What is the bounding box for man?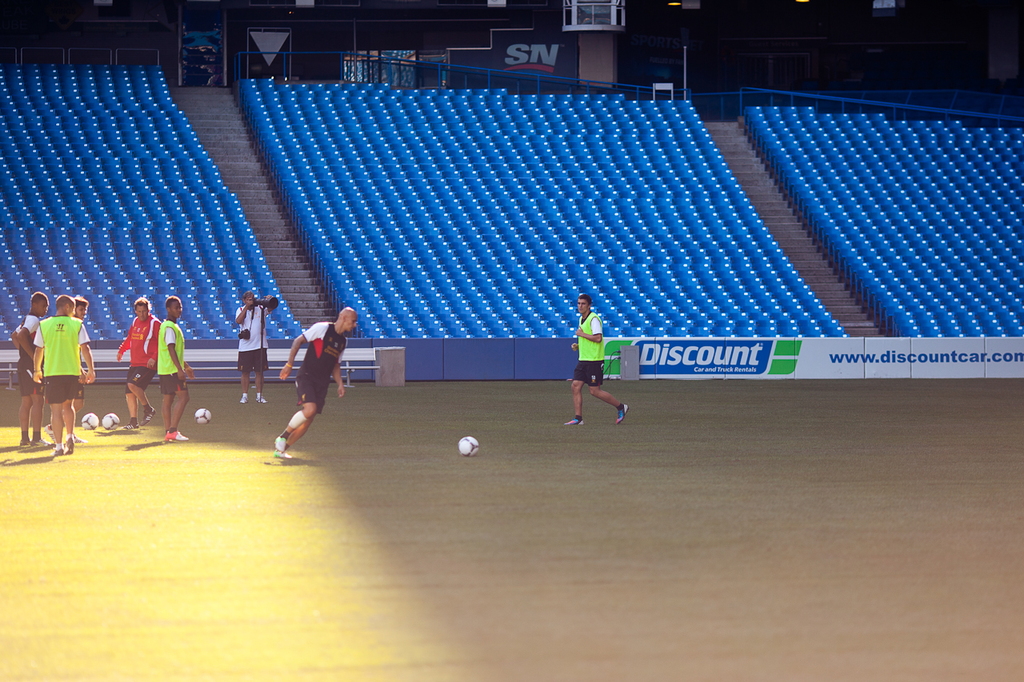
box(230, 291, 278, 405).
